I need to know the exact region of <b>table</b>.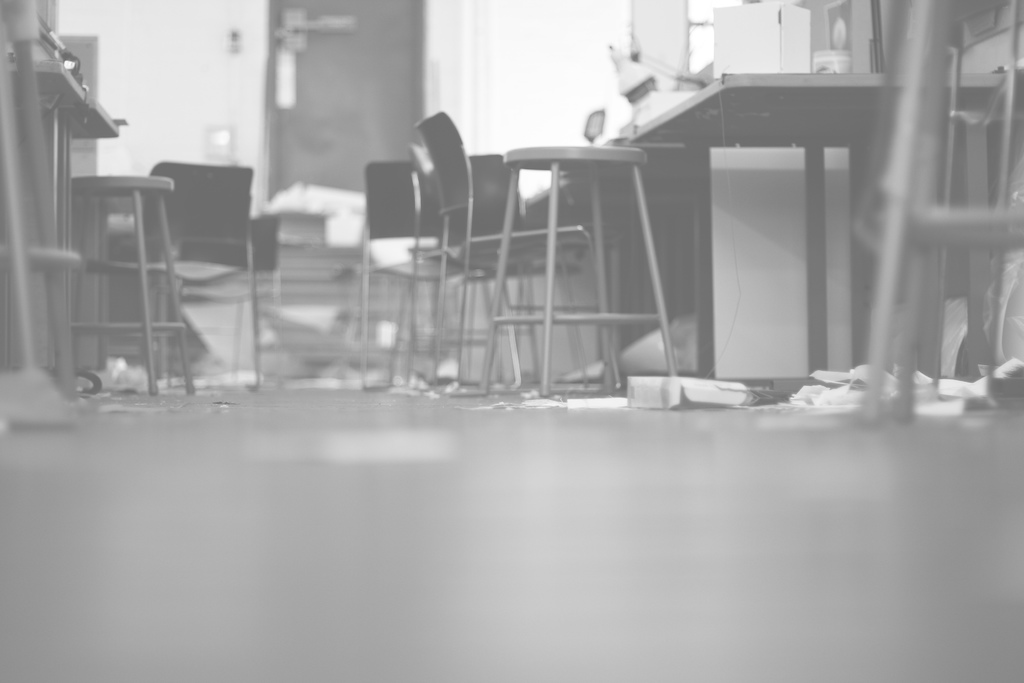
Region: [622,74,1007,398].
